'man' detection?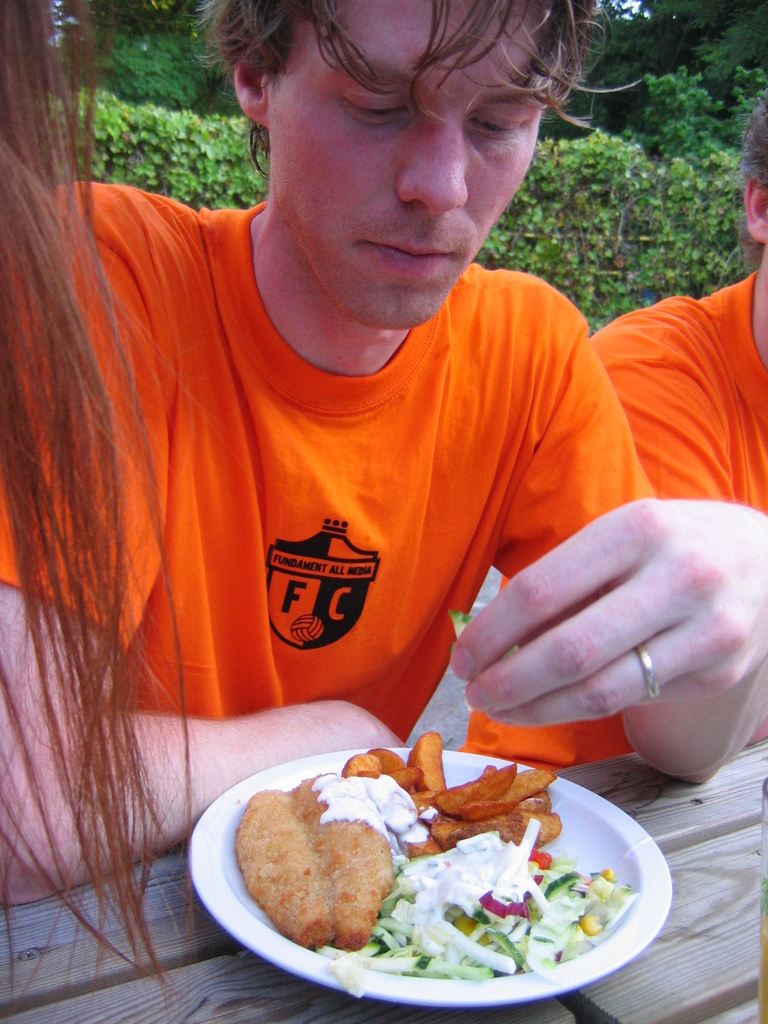
detection(450, 106, 767, 772)
